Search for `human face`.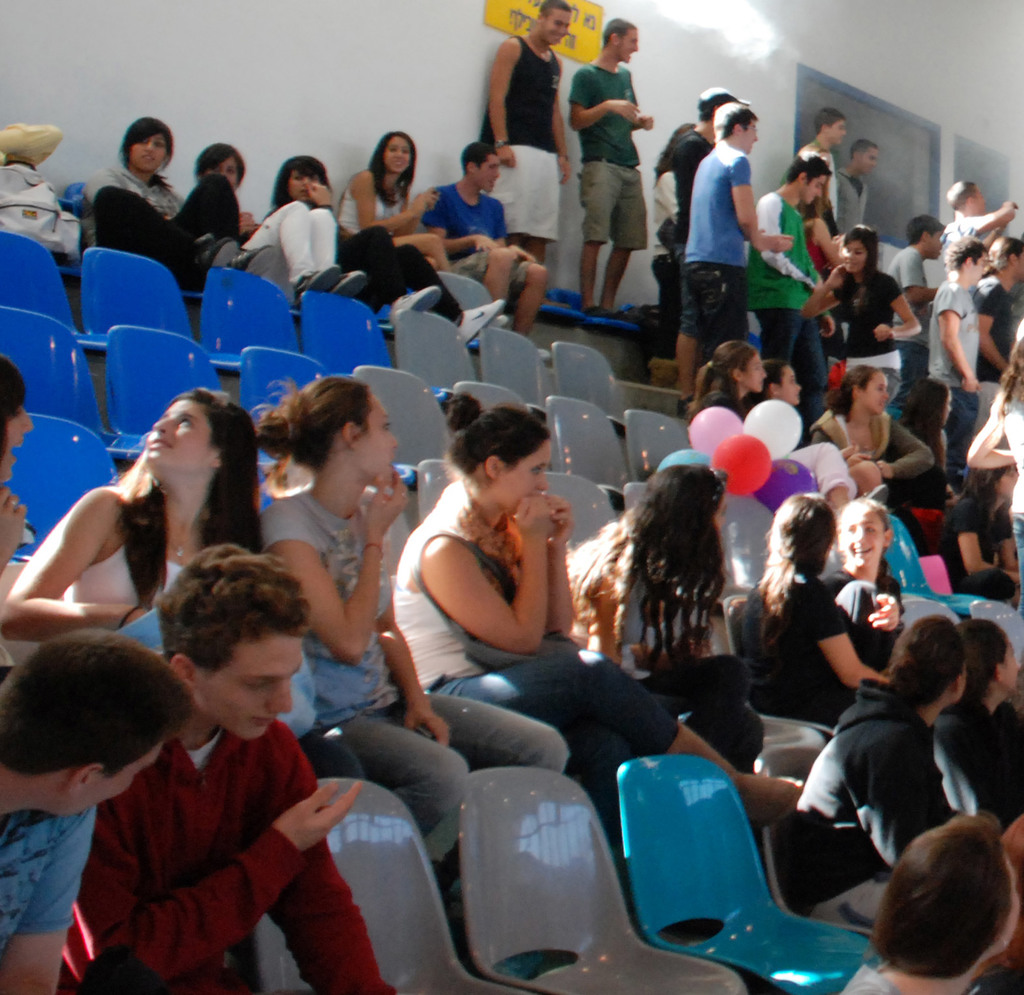
Found at select_region(0, 407, 31, 482).
